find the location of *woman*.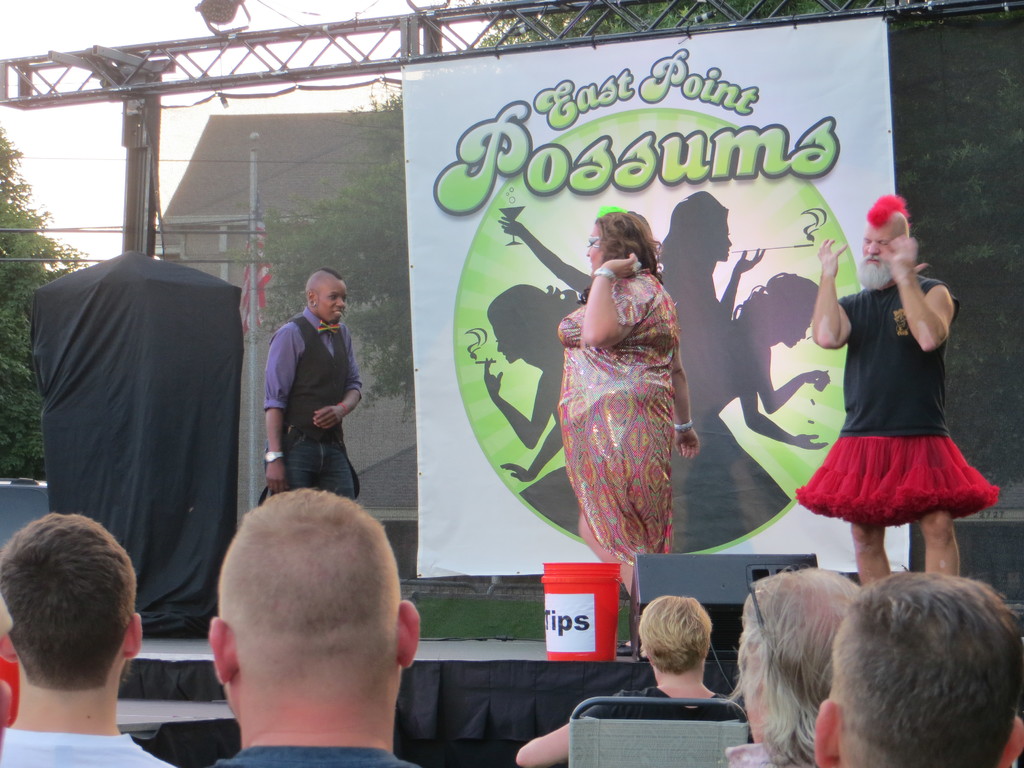
Location: [x1=514, y1=594, x2=752, y2=767].
